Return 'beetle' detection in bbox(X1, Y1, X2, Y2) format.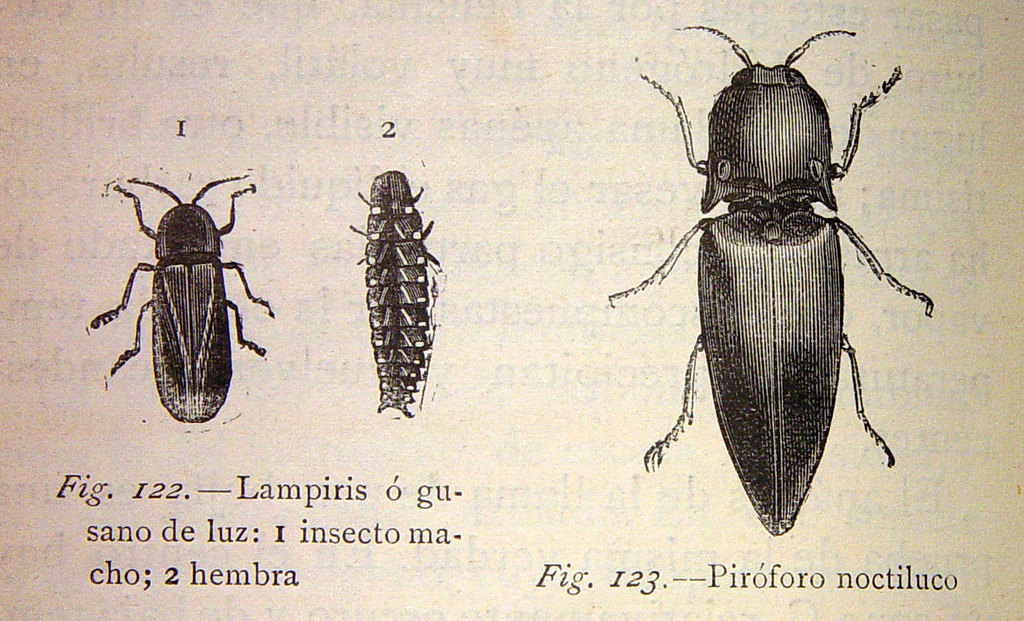
bbox(88, 177, 273, 427).
